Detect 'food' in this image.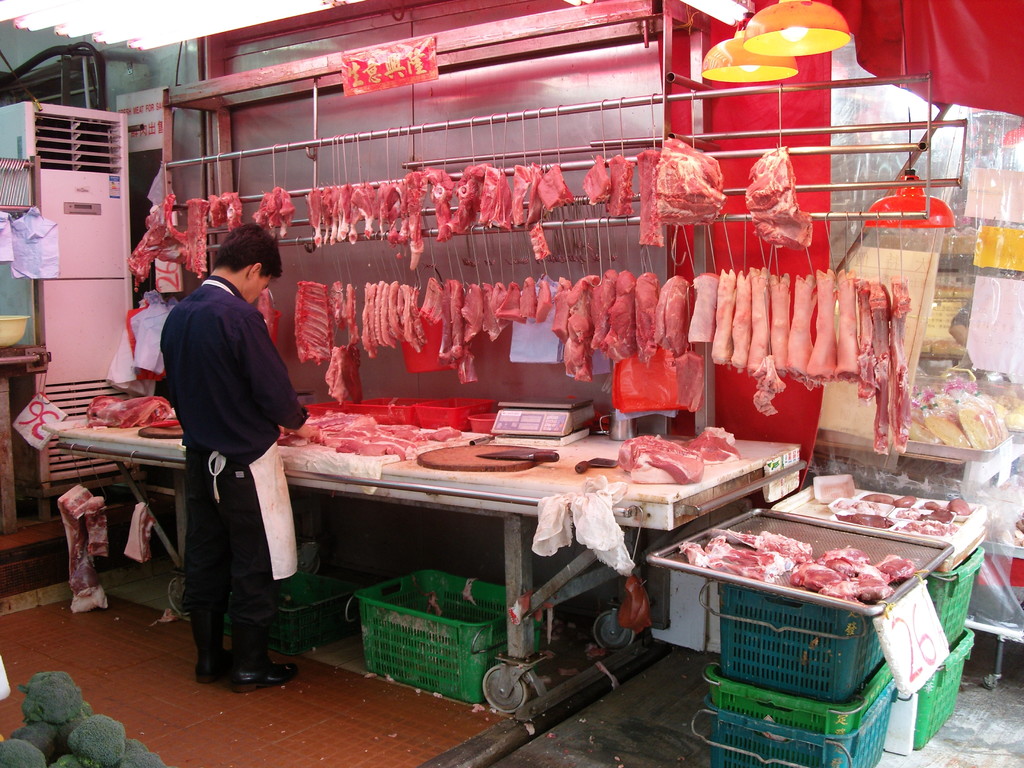
Detection: left=222, top=195, right=243, bottom=236.
